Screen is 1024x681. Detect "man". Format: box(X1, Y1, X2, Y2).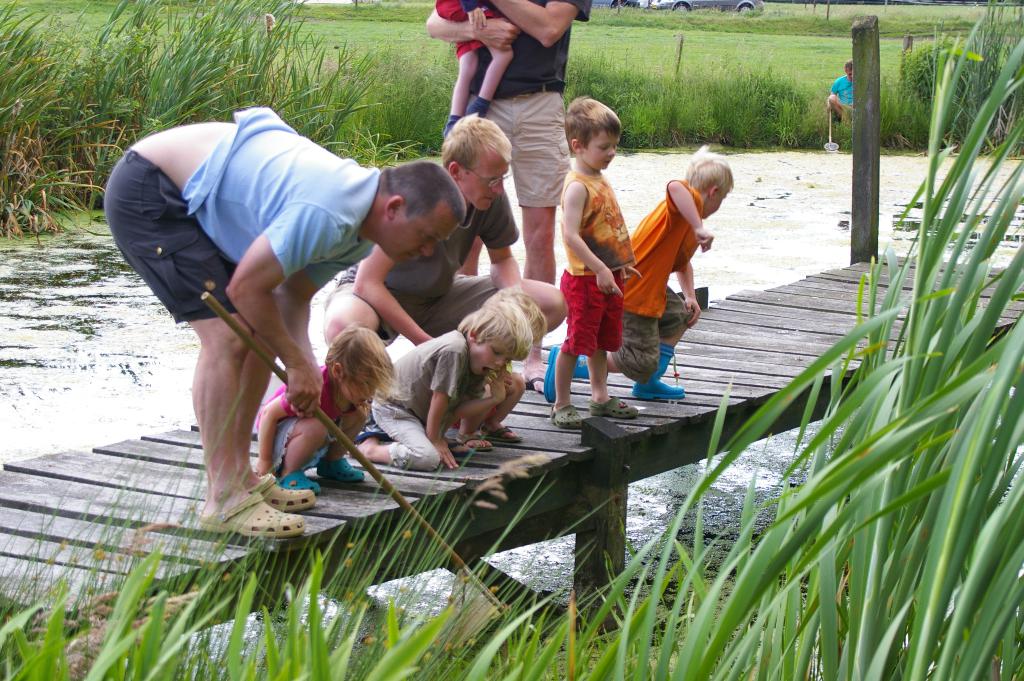
box(318, 108, 520, 361).
